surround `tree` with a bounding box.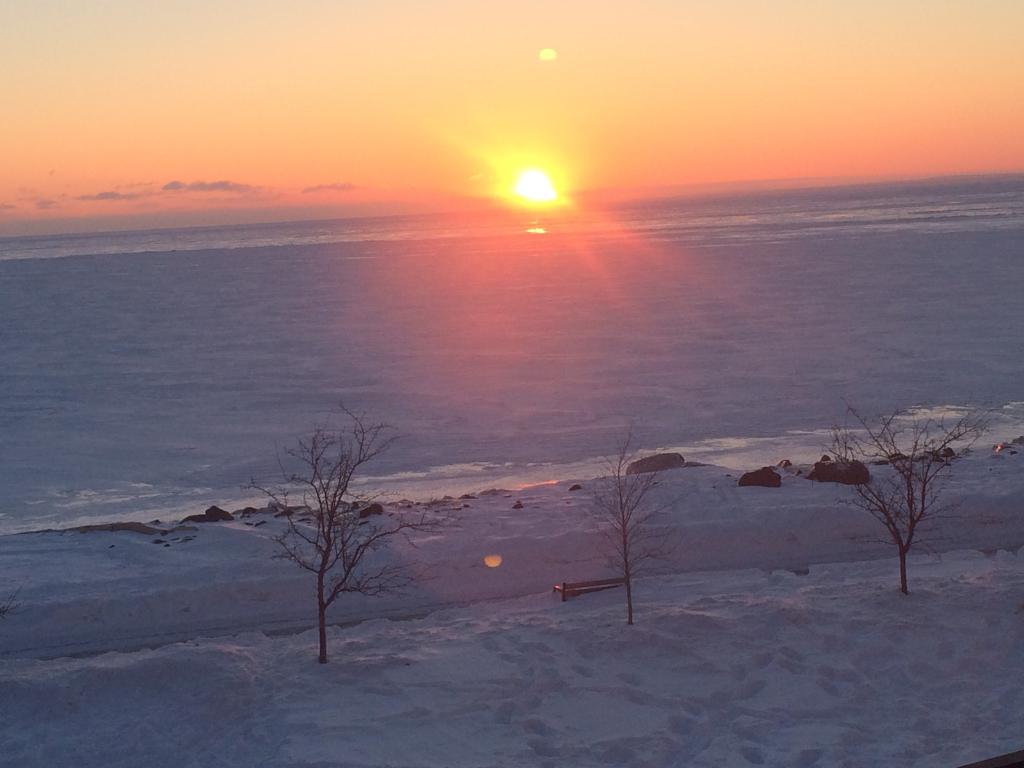
<region>588, 430, 675, 624</region>.
